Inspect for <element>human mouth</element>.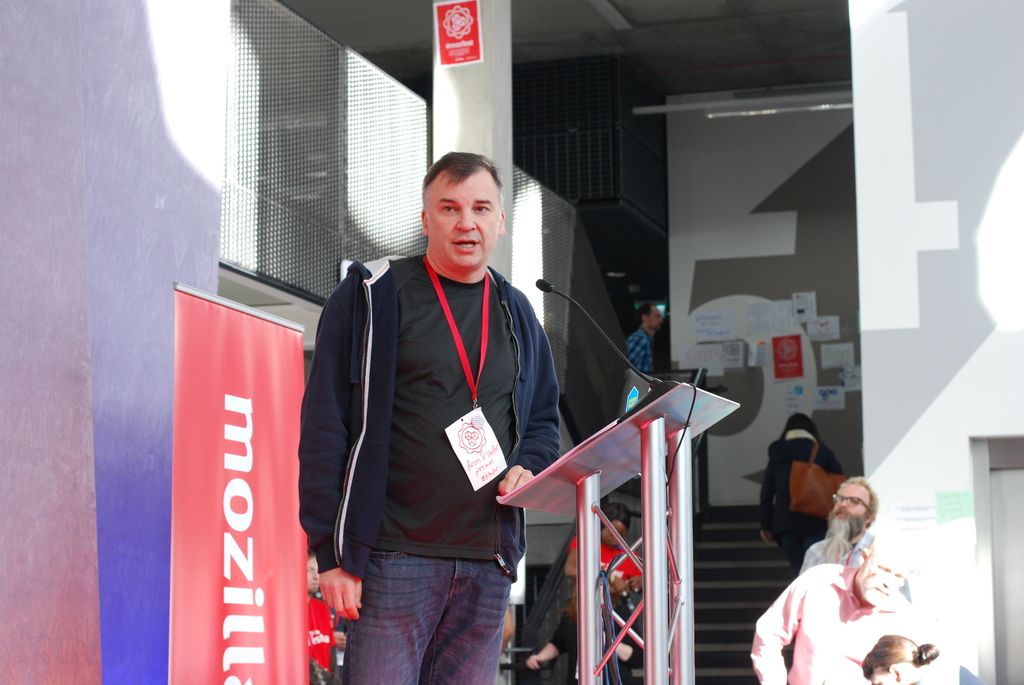
Inspection: left=876, top=589, right=886, bottom=595.
